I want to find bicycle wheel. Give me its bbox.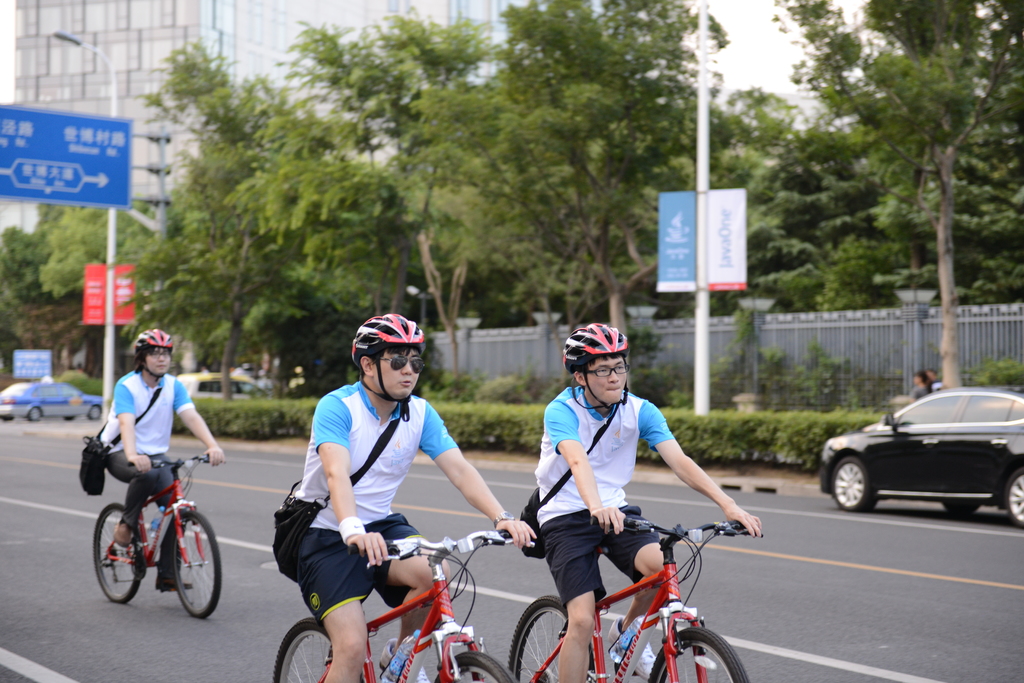
x1=513 y1=598 x2=601 y2=682.
